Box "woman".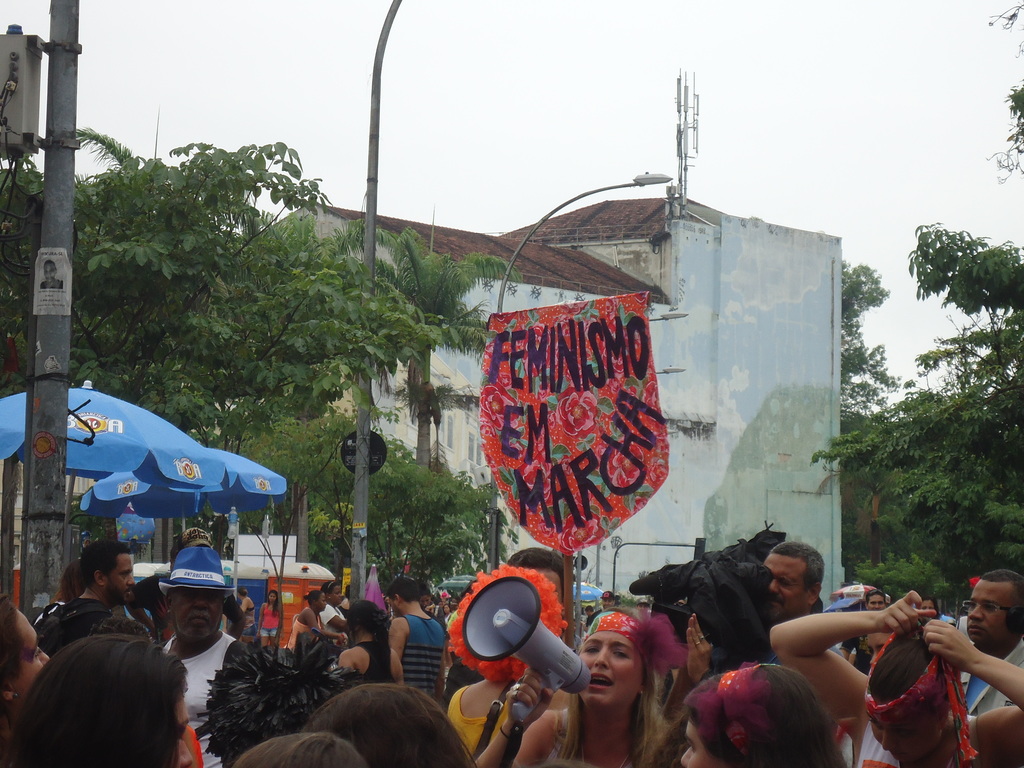
[left=913, top=597, right=947, bottom=622].
